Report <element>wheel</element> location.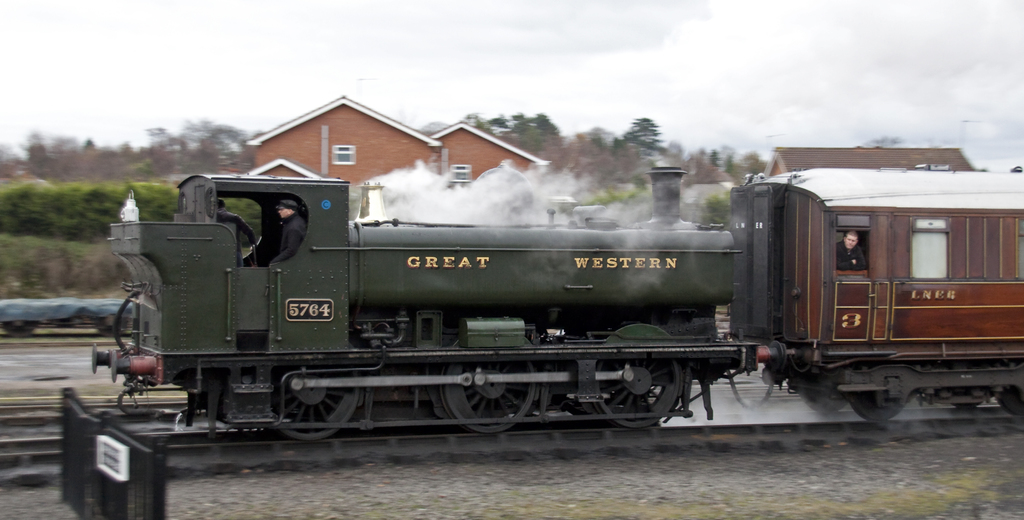
Report: x1=271 y1=365 x2=360 y2=448.
